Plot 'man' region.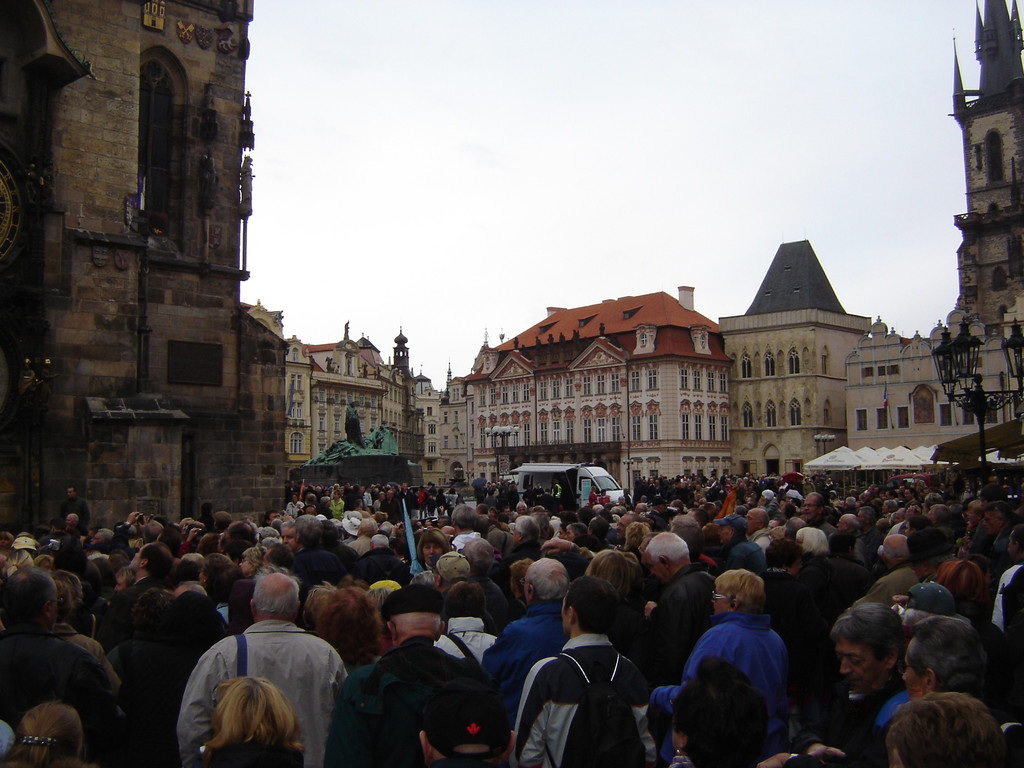
Plotted at [474, 515, 516, 553].
